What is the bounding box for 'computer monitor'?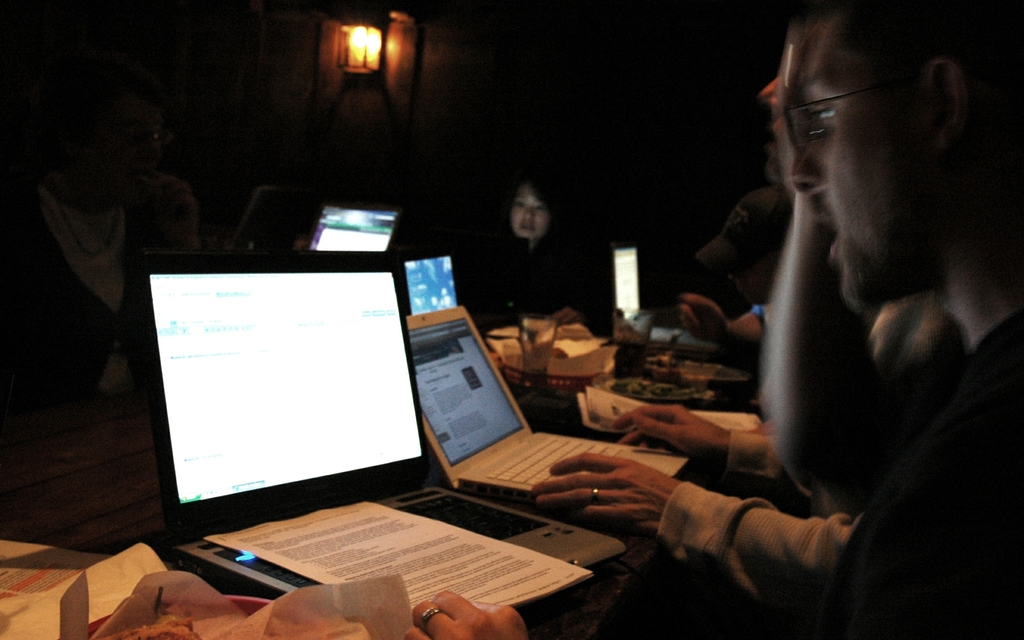
408:304:527:486.
